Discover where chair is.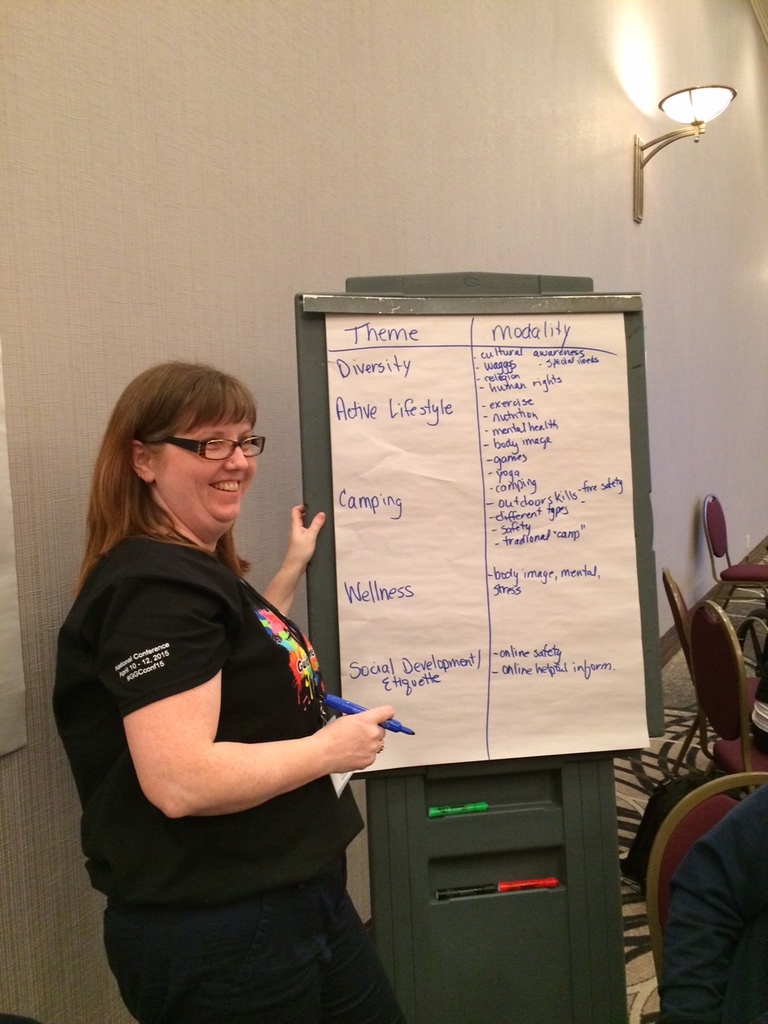
Discovered at Rect(646, 773, 767, 1023).
